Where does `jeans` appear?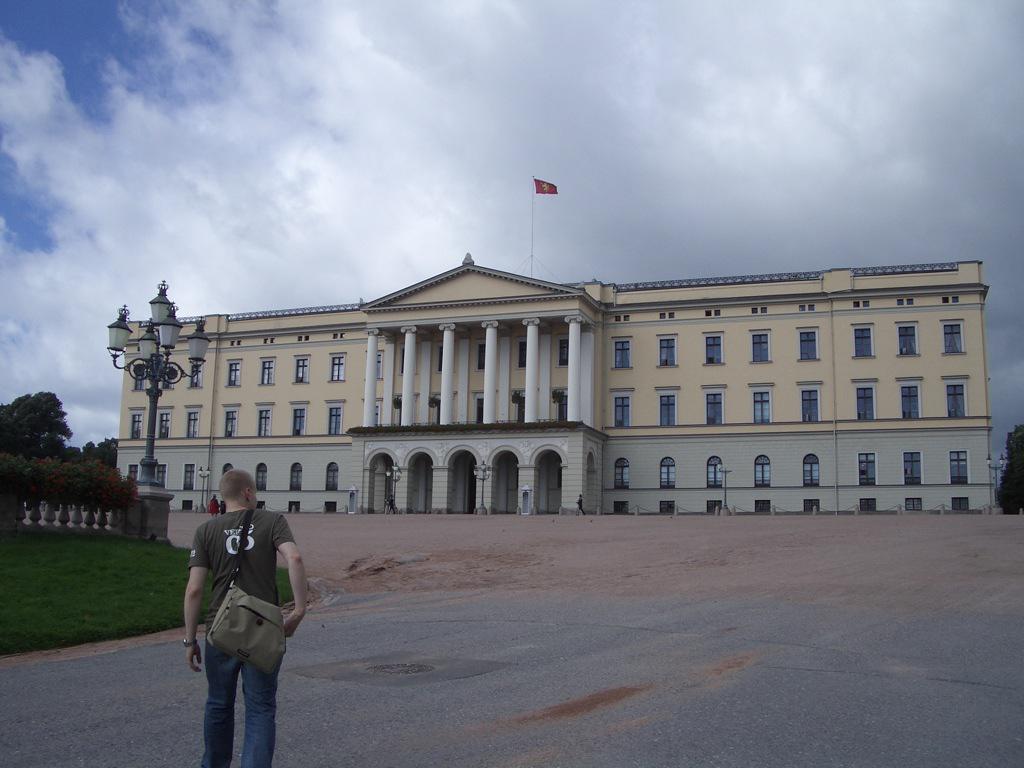
Appears at box(187, 644, 278, 756).
